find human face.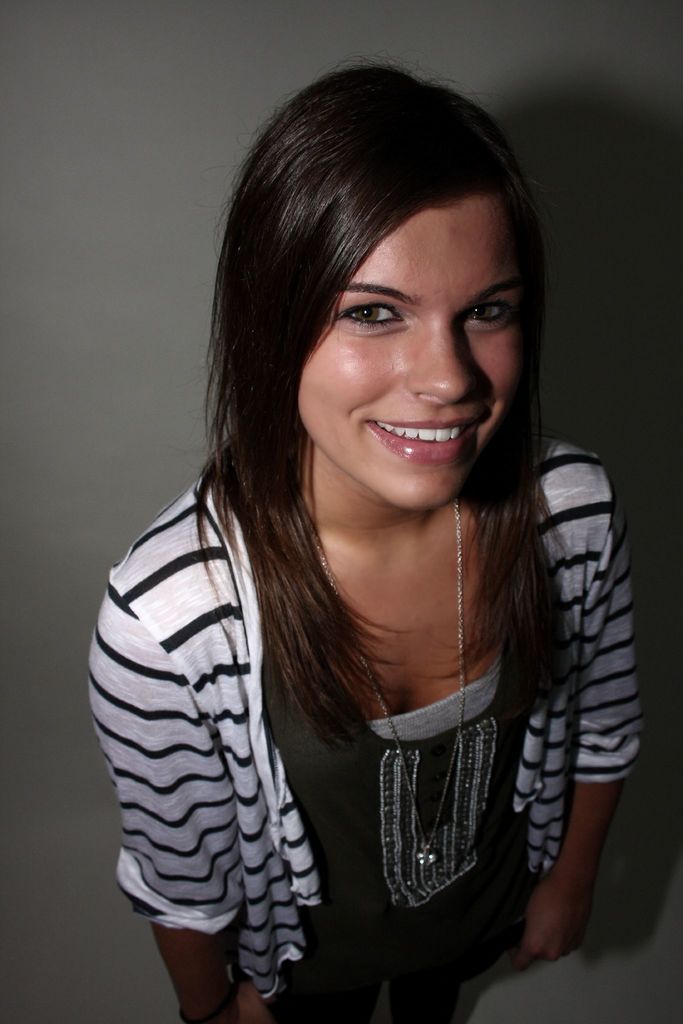
303 183 523 512.
